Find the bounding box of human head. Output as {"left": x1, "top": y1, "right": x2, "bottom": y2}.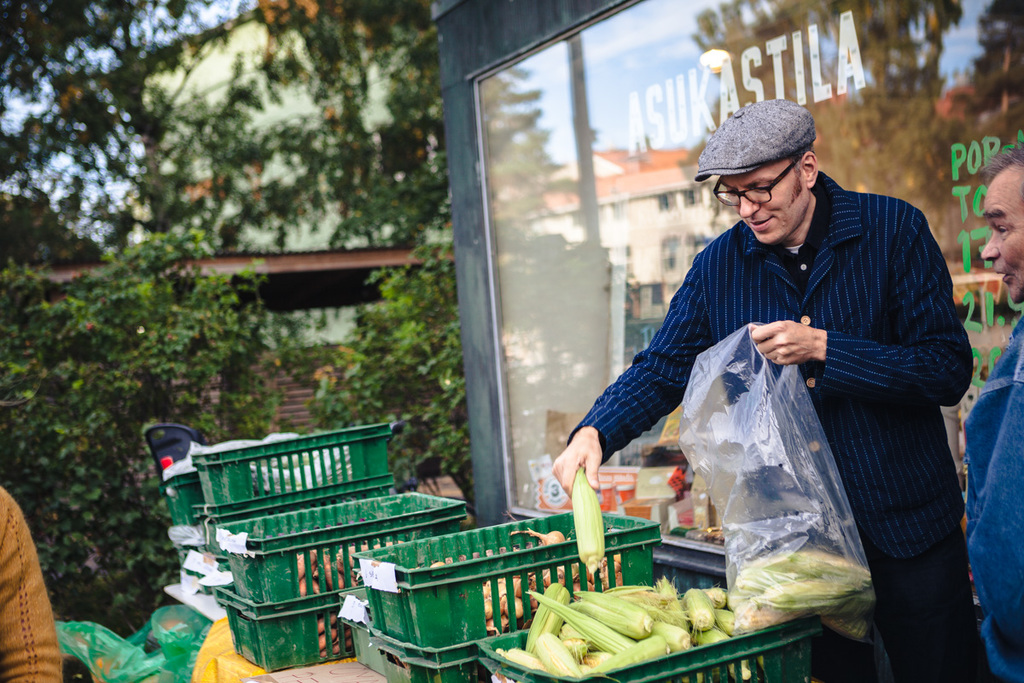
{"left": 691, "top": 90, "right": 840, "bottom": 229}.
